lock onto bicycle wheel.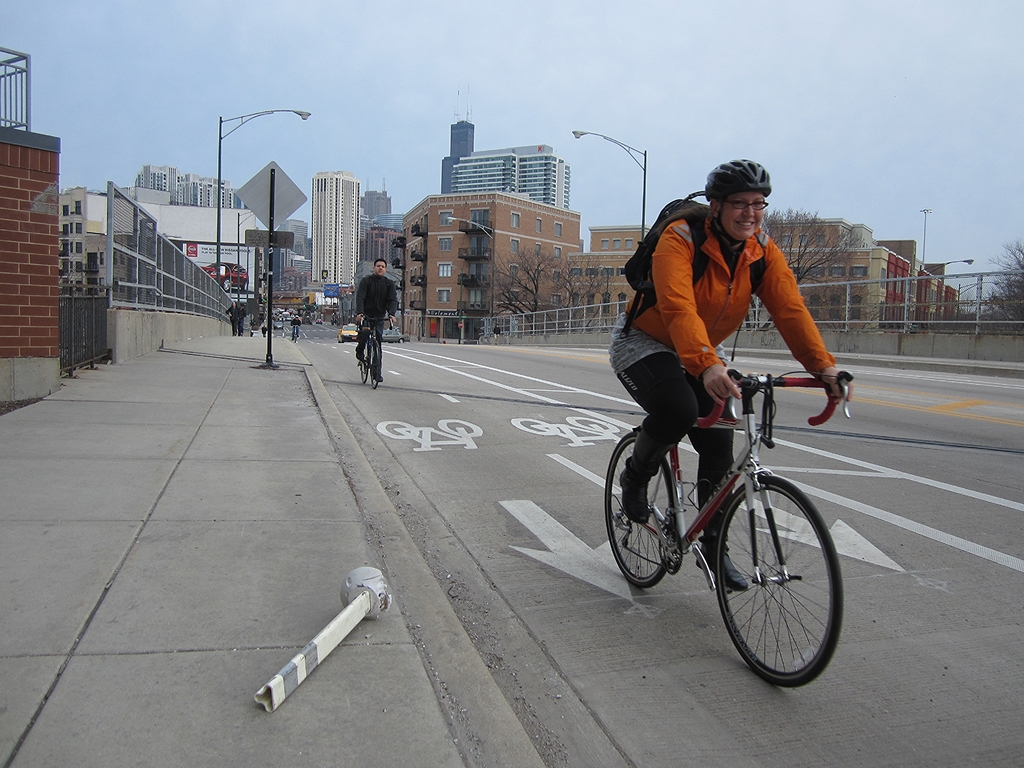
Locked: bbox(369, 343, 381, 392).
